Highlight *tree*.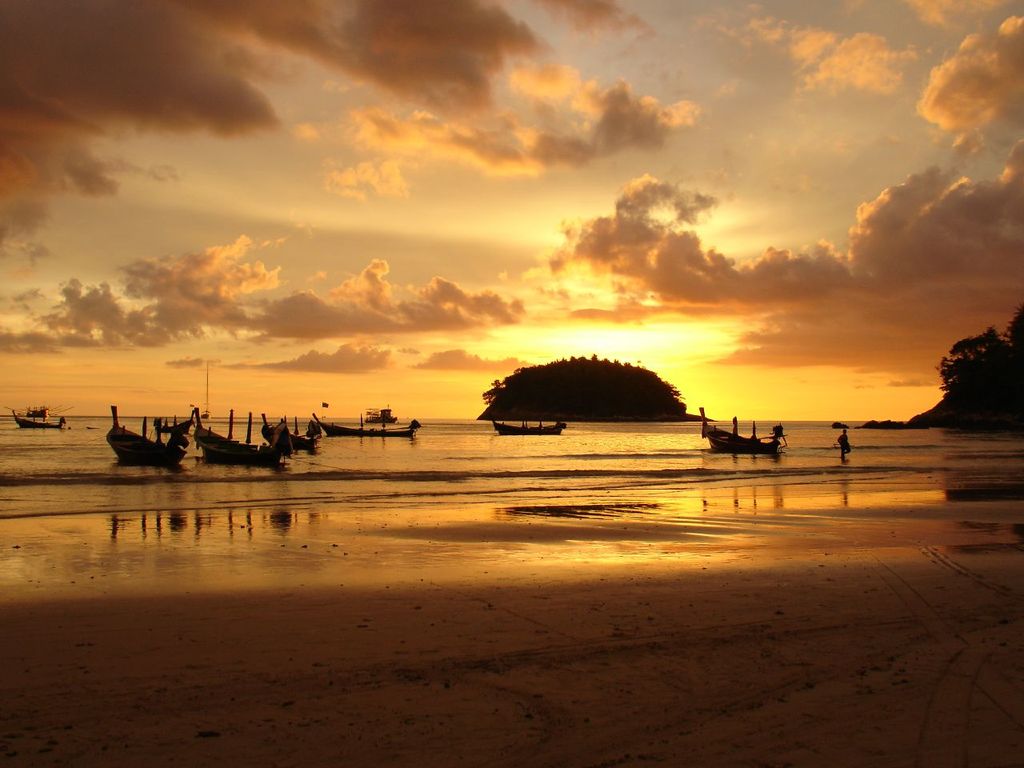
Highlighted region: x1=938, y1=314, x2=1023, y2=425.
